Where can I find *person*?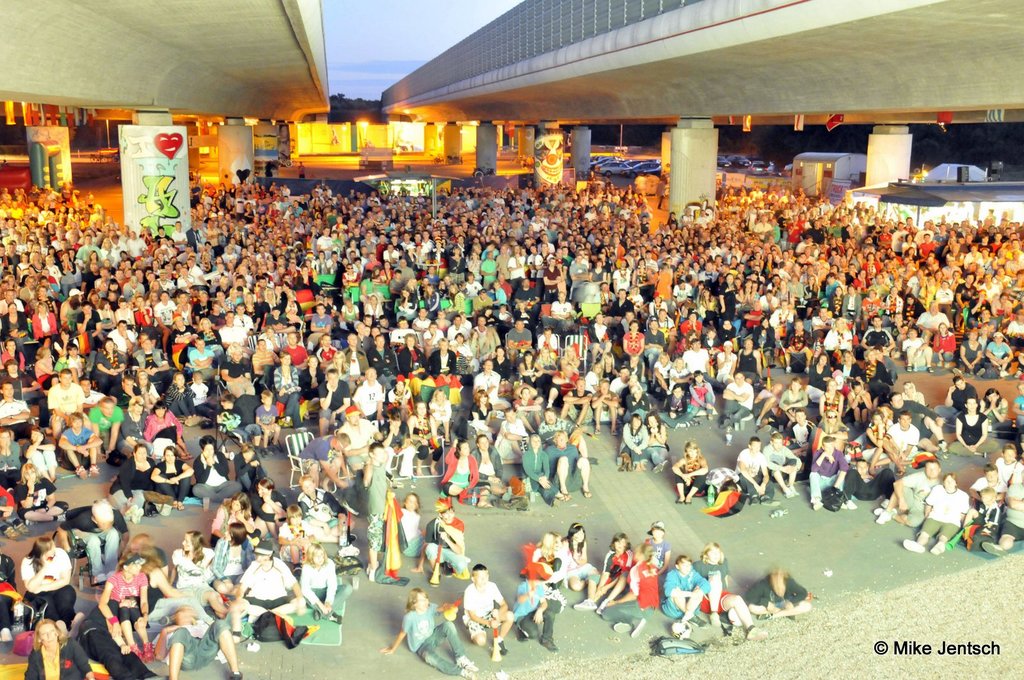
You can find it at x1=858, y1=313, x2=897, y2=349.
